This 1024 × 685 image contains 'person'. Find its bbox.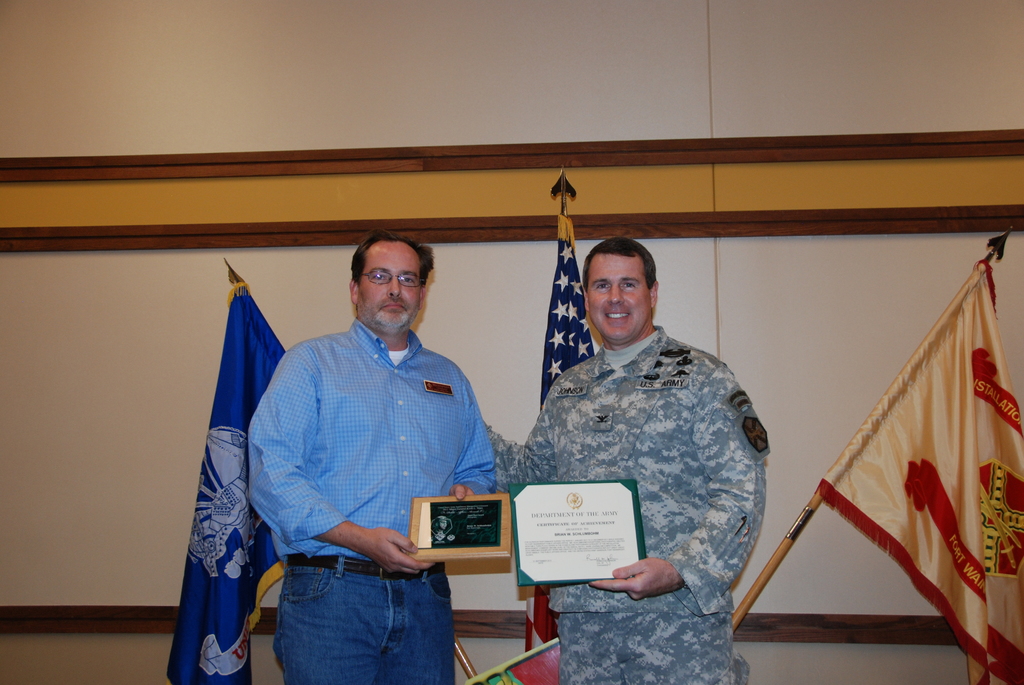
{"left": 524, "top": 231, "right": 771, "bottom": 667}.
